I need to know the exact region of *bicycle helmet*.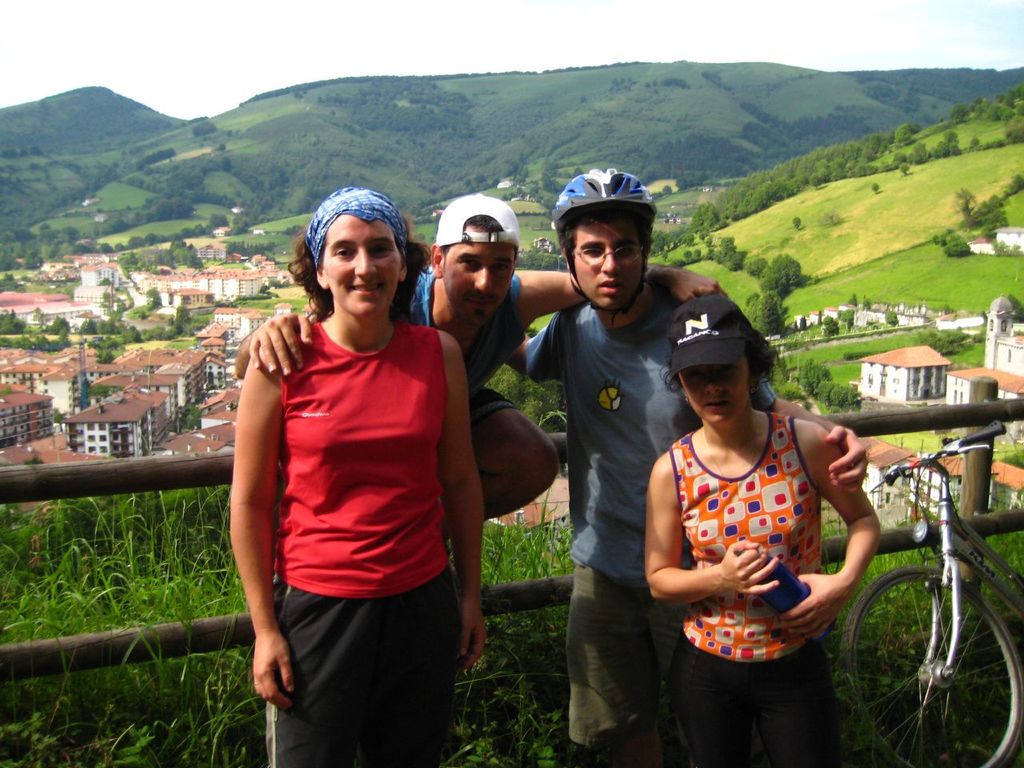
Region: (left=547, top=166, right=658, bottom=330).
